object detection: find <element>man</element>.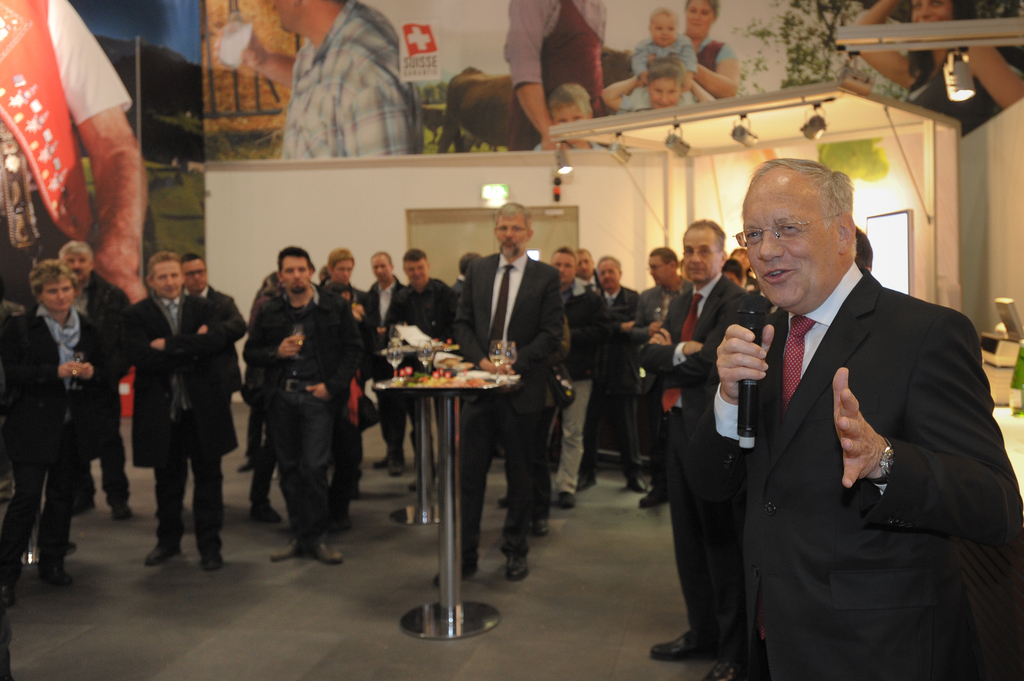
451, 197, 564, 587.
